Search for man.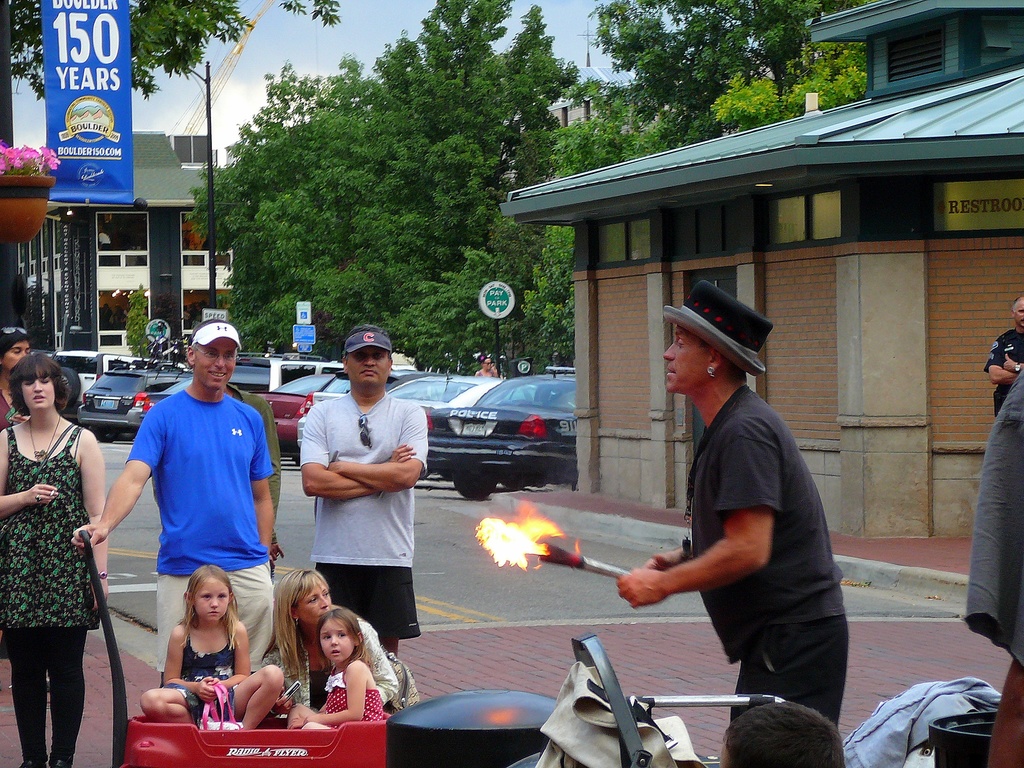
Found at <region>982, 295, 1023, 413</region>.
